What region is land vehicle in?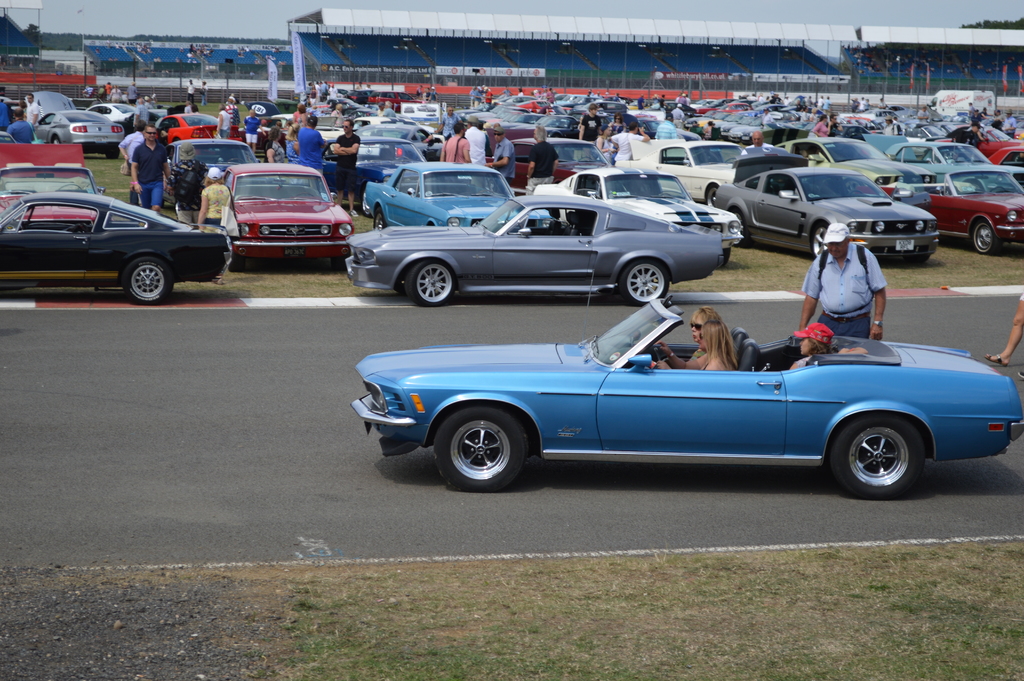
{"left": 884, "top": 170, "right": 1023, "bottom": 257}.
